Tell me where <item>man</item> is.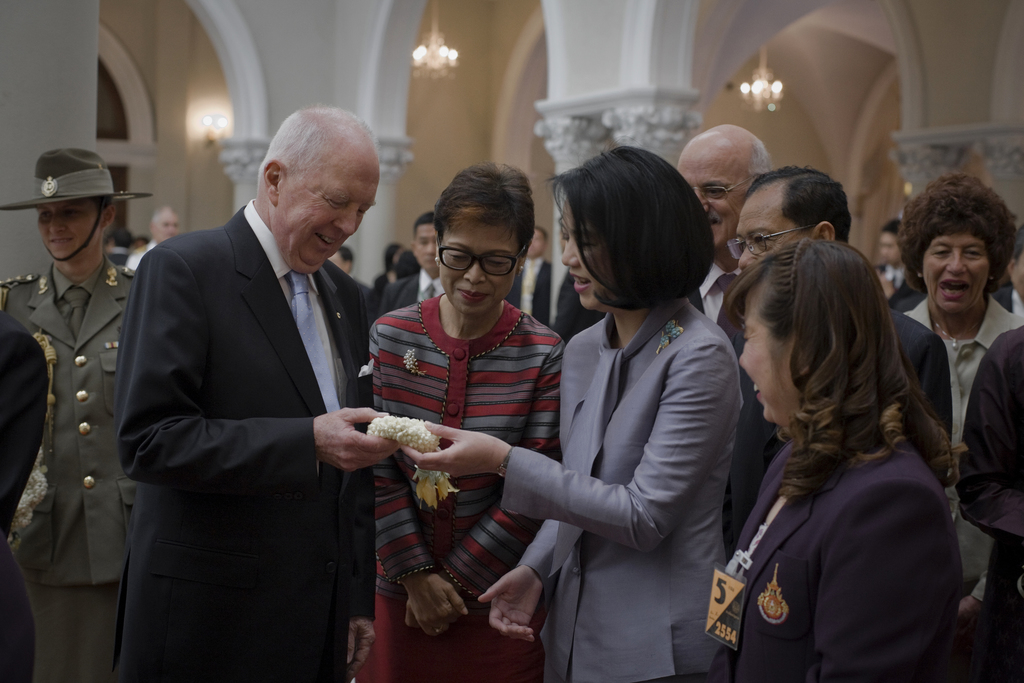
<item>man</item> is at (0,152,140,682).
